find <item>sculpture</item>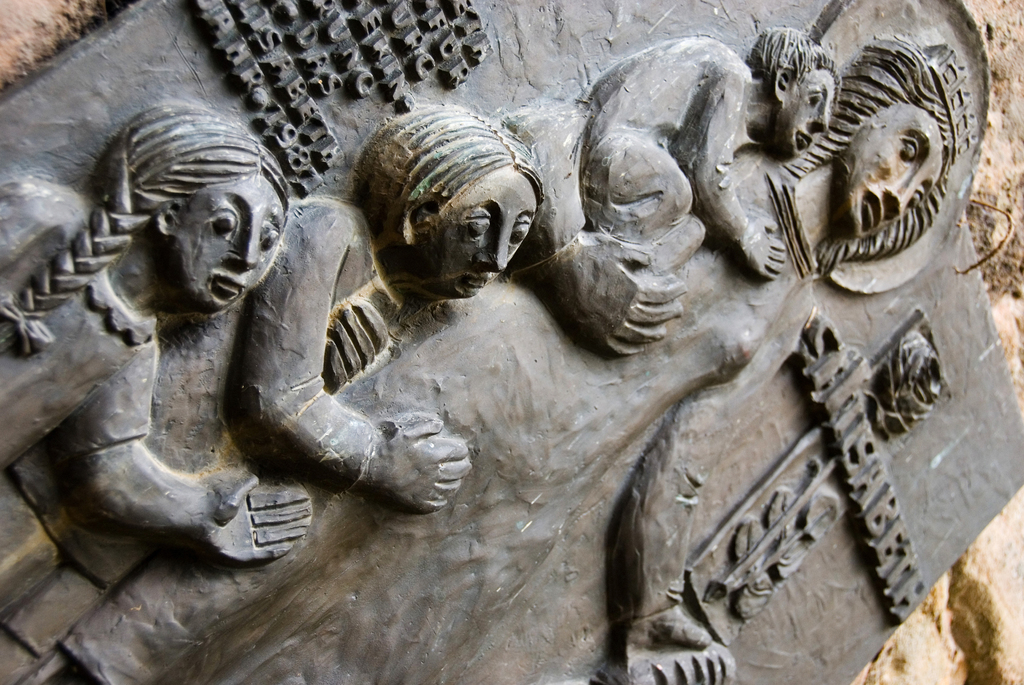
<bbox>1, 35, 987, 680</bbox>
